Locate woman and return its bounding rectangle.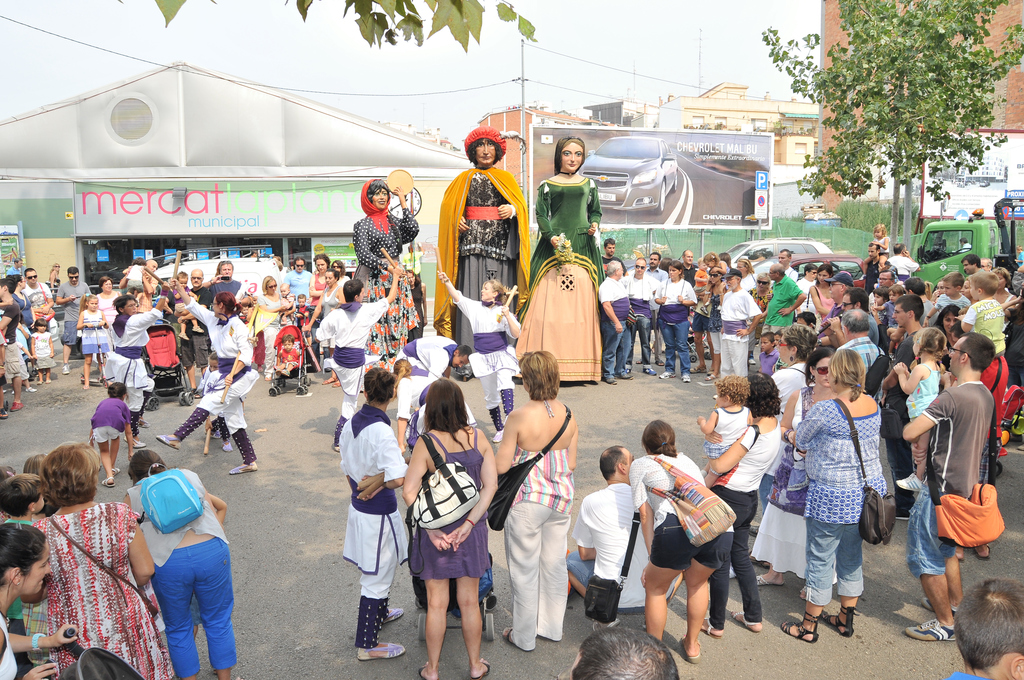
746,271,774,330.
